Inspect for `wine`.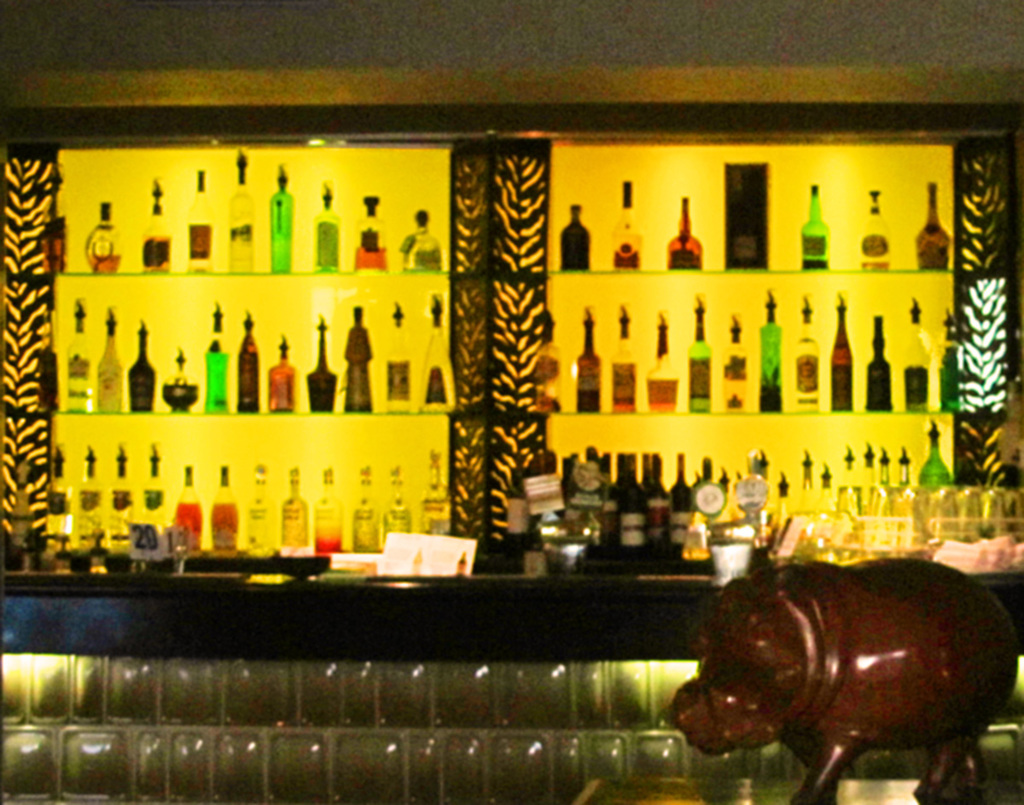
Inspection: 92,294,127,425.
